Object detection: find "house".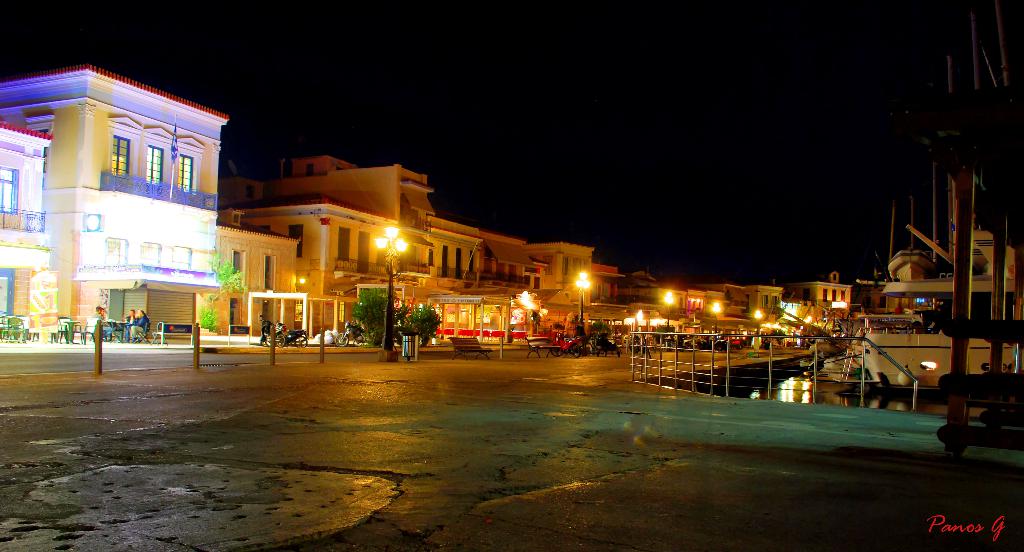
x1=689, y1=289, x2=705, y2=342.
